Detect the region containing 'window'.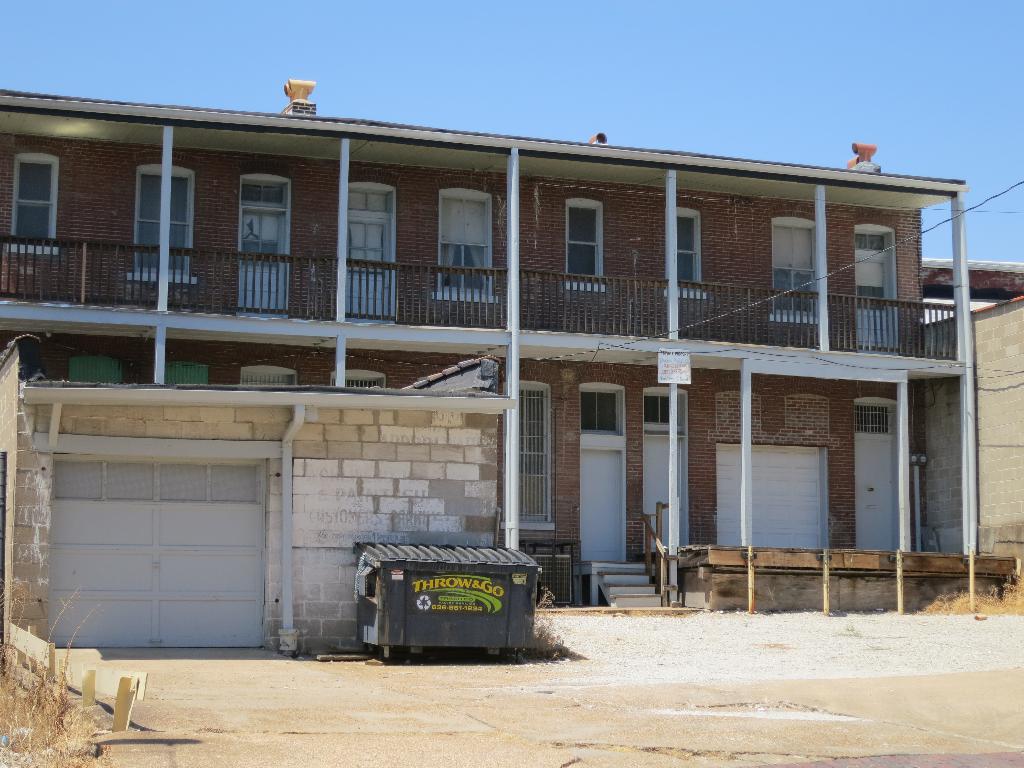
bbox=[579, 387, 625, 435].
